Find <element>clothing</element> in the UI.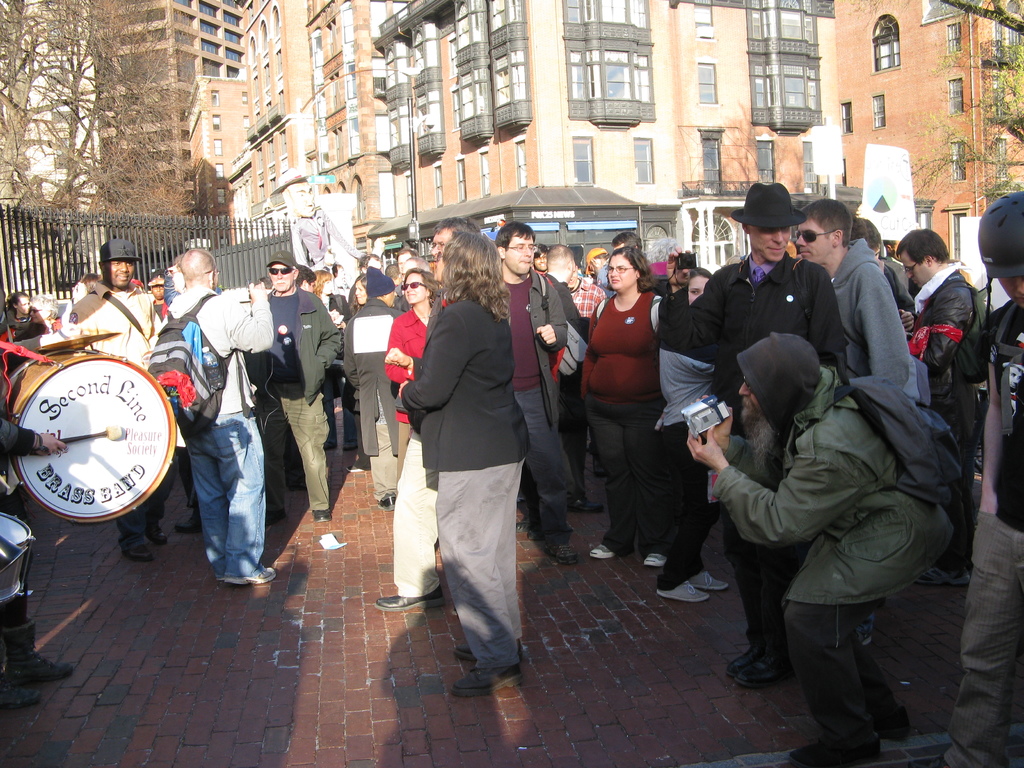
UI element at box(708, 360, 948, 751).
